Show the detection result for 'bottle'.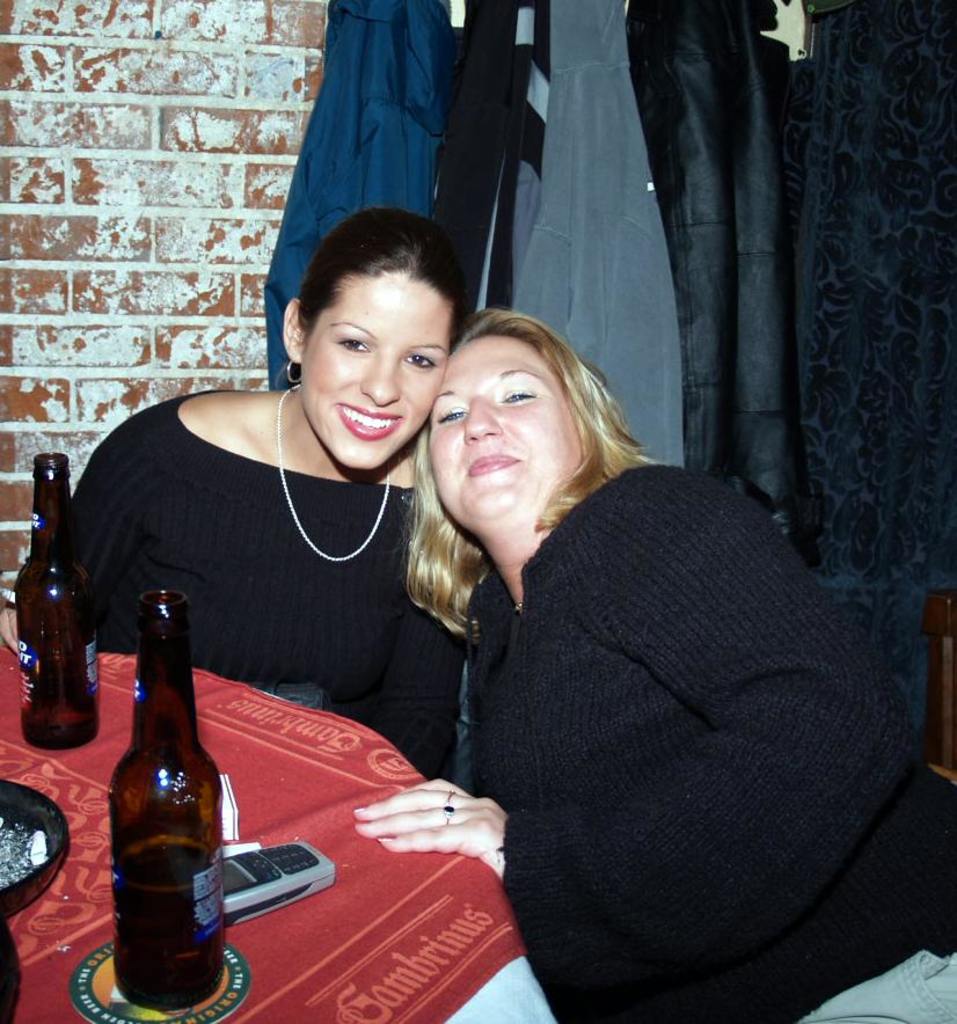
rect(16, 453, 105, 753).
